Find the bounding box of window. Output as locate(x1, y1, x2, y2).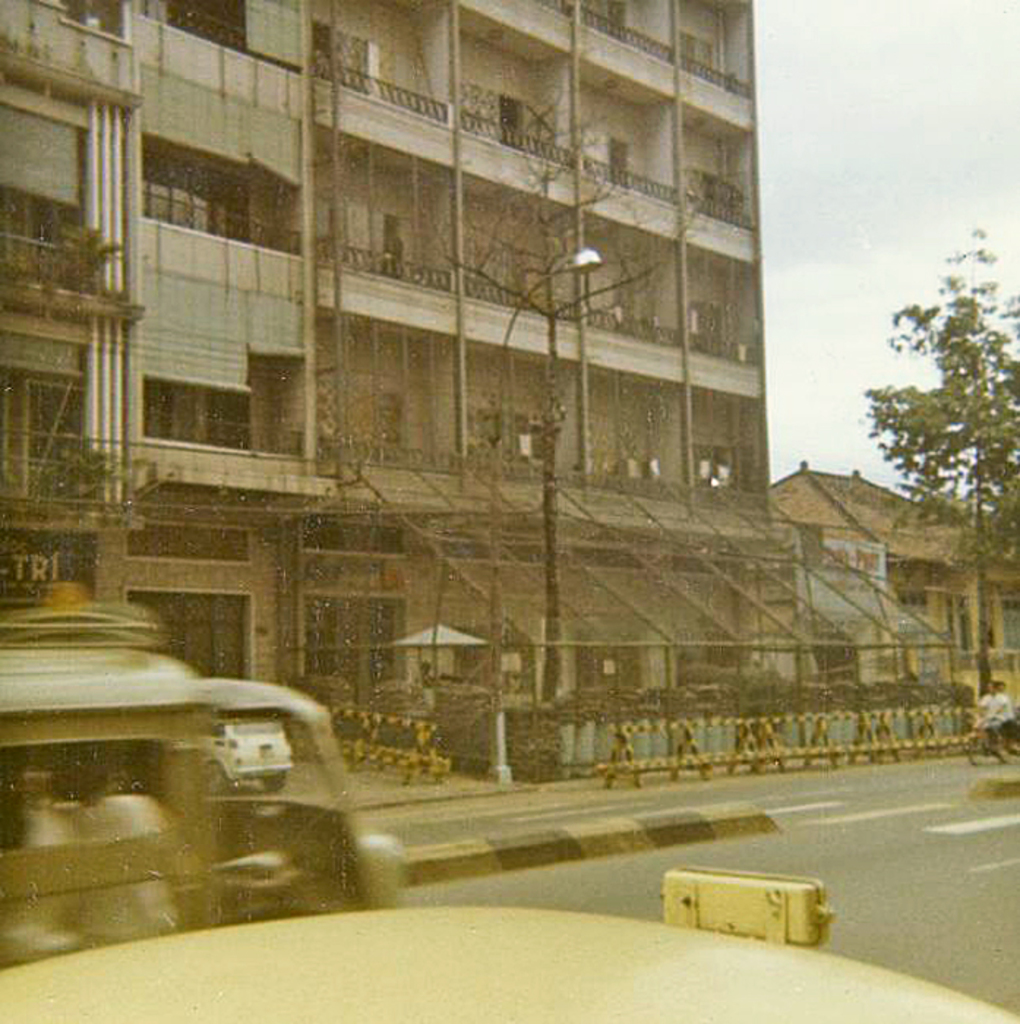
locate(148, 379, 250, 451).
